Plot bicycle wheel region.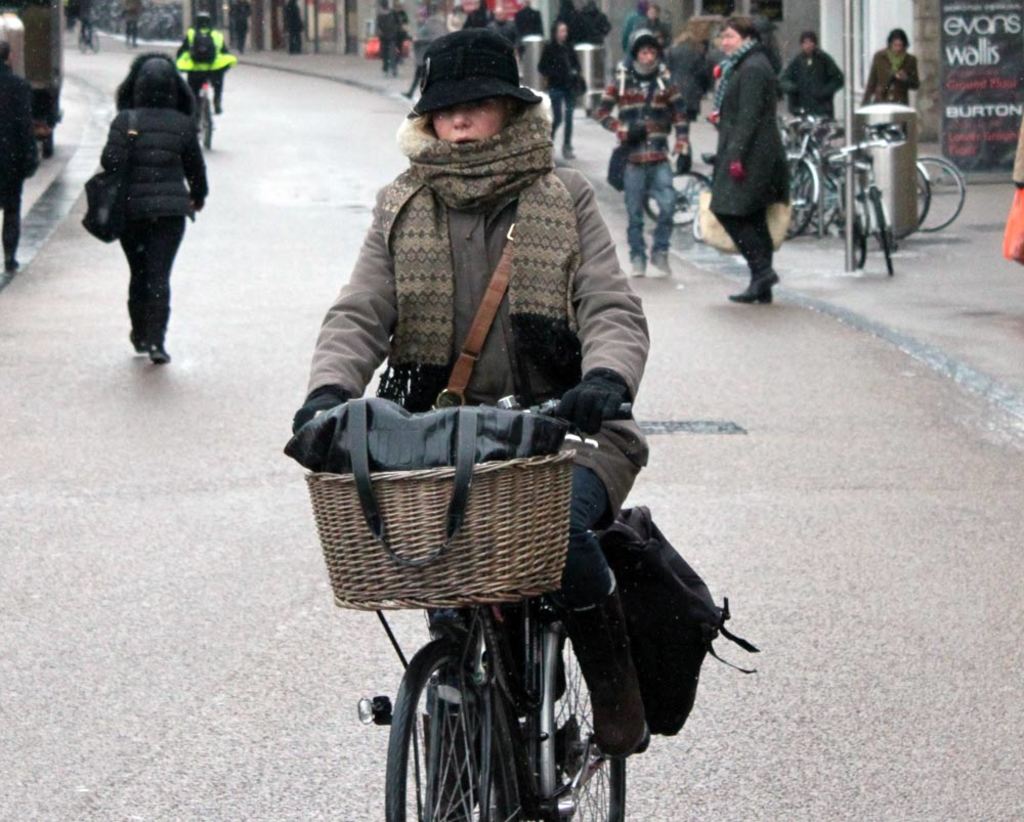
Plotted at 904,144,986,242.
